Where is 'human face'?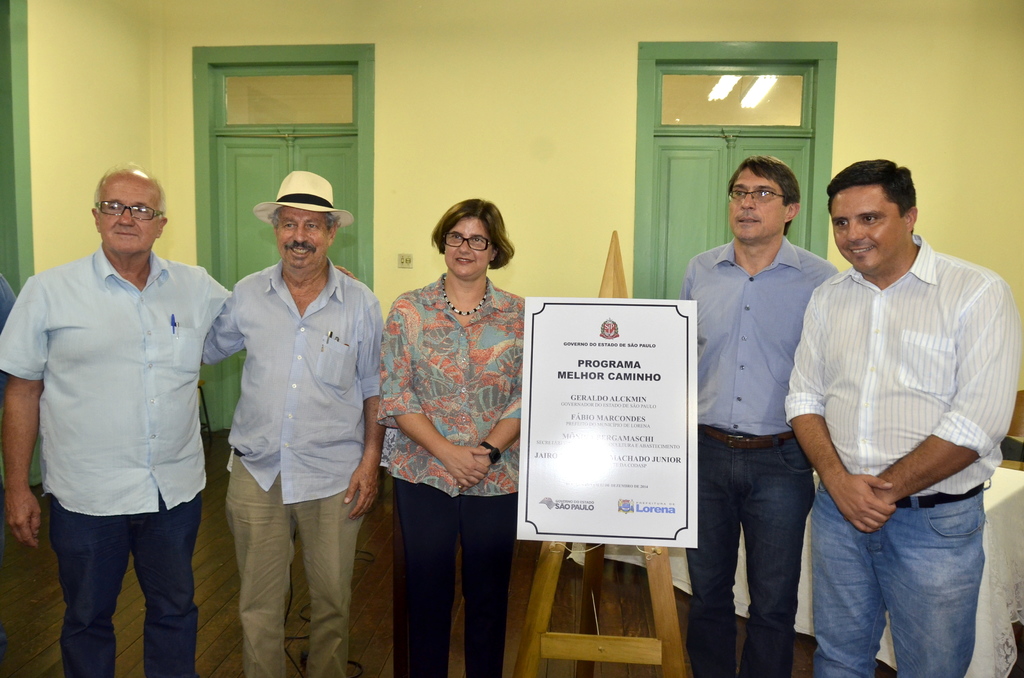
rect(445, 213, 495, 277).
